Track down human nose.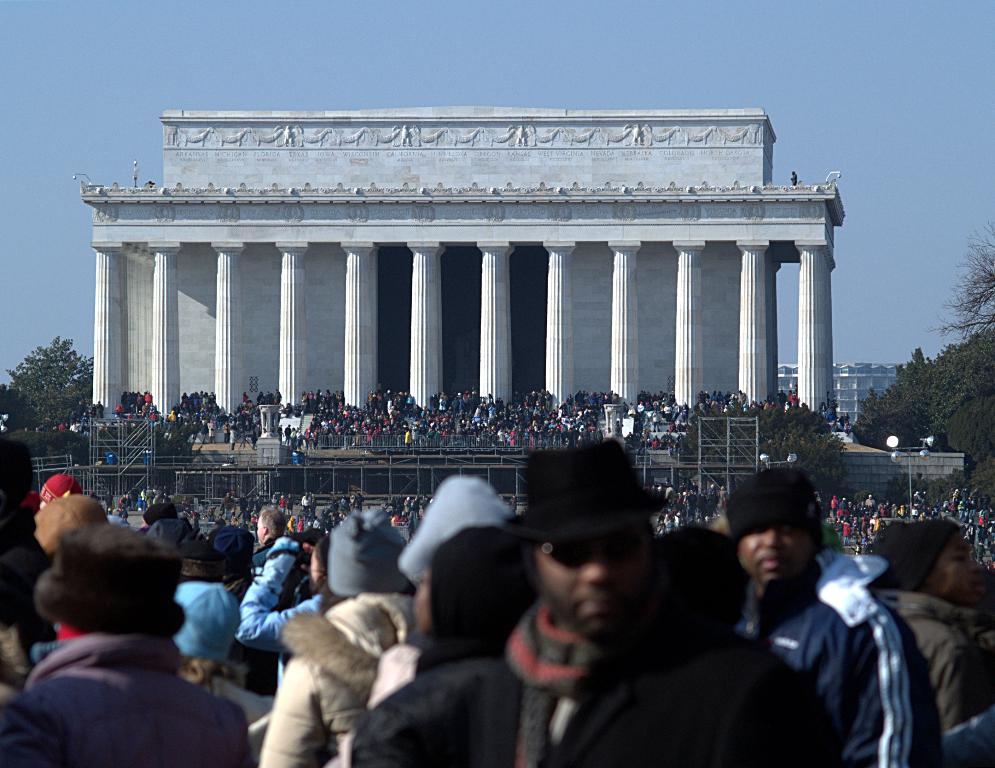
Tracked to select_region(578, 560, 614, 582).
